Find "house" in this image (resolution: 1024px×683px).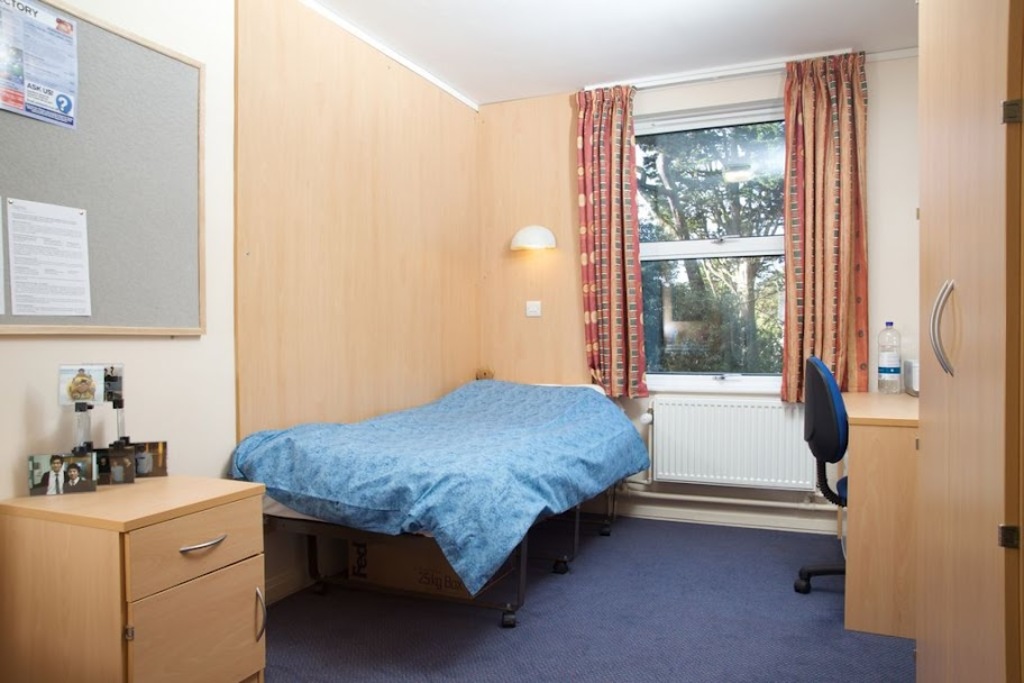
0 0 1023 682.
